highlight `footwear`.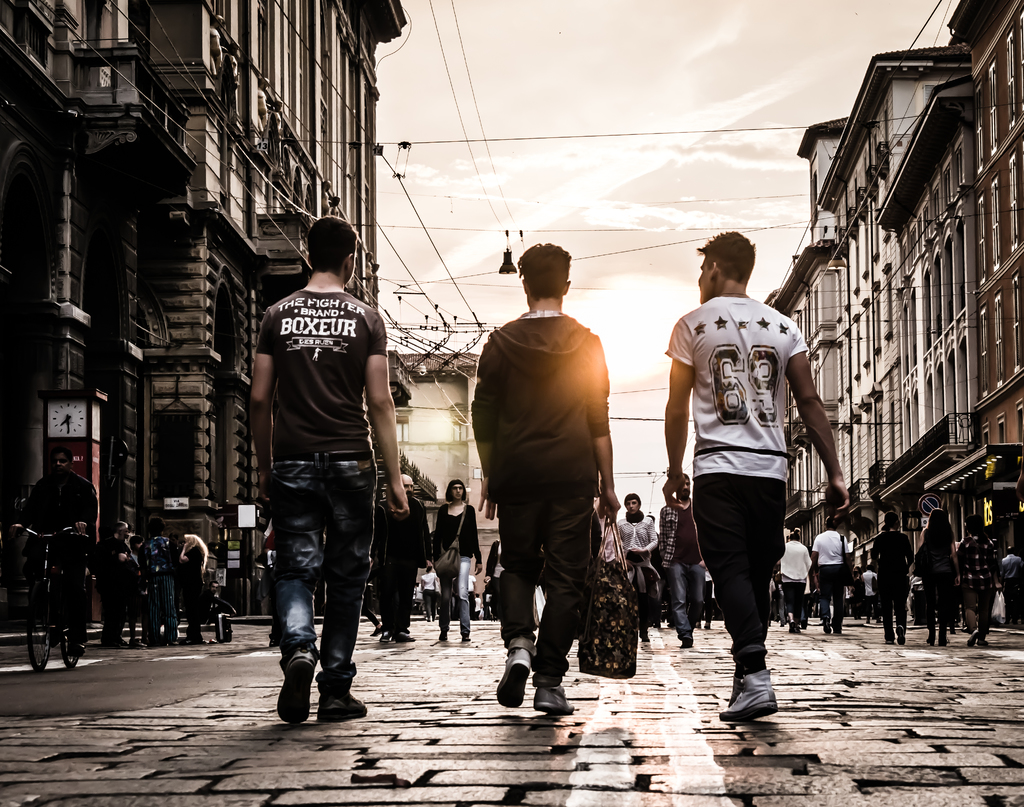
Highlighted region: [317, 658, 360, 719].
